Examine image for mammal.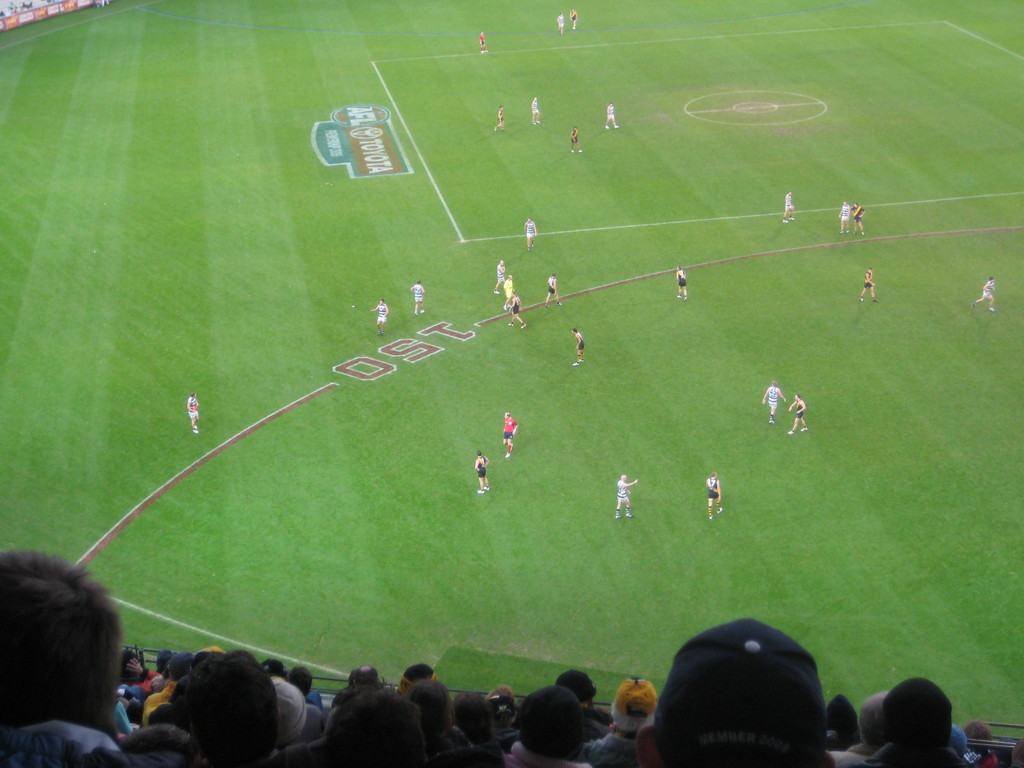
Examination result: x1=611 y1=470 x2=637 y2=519.
